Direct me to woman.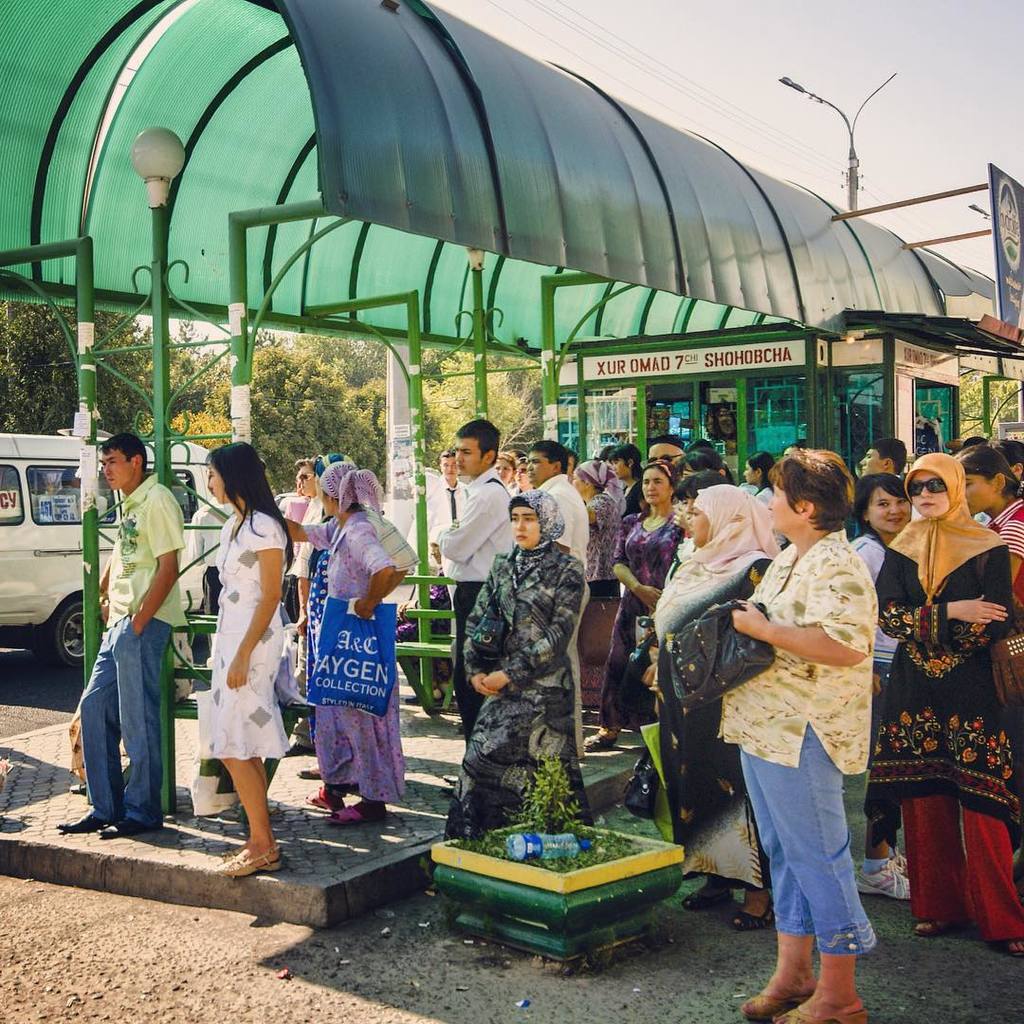
Direction: {"left": 569, "top": 458, "right": 632, "bottom": 713}.
